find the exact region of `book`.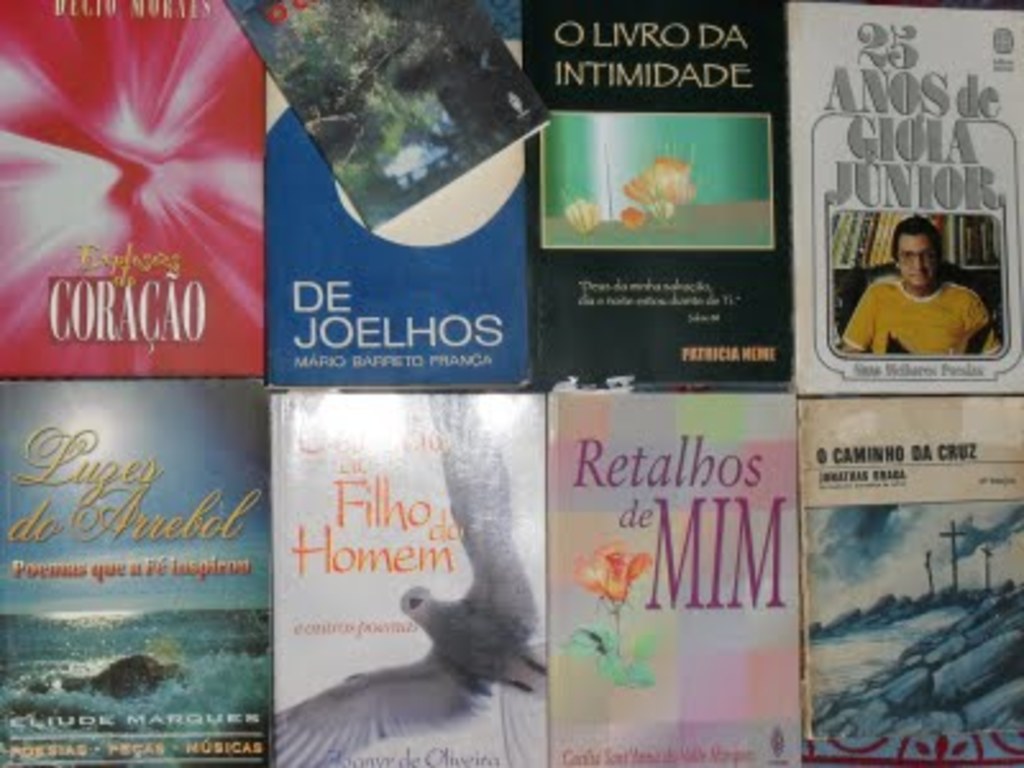
Exact region: {"x1": 783, "y1": 0, "x2": 1021, "y2": 394}.
